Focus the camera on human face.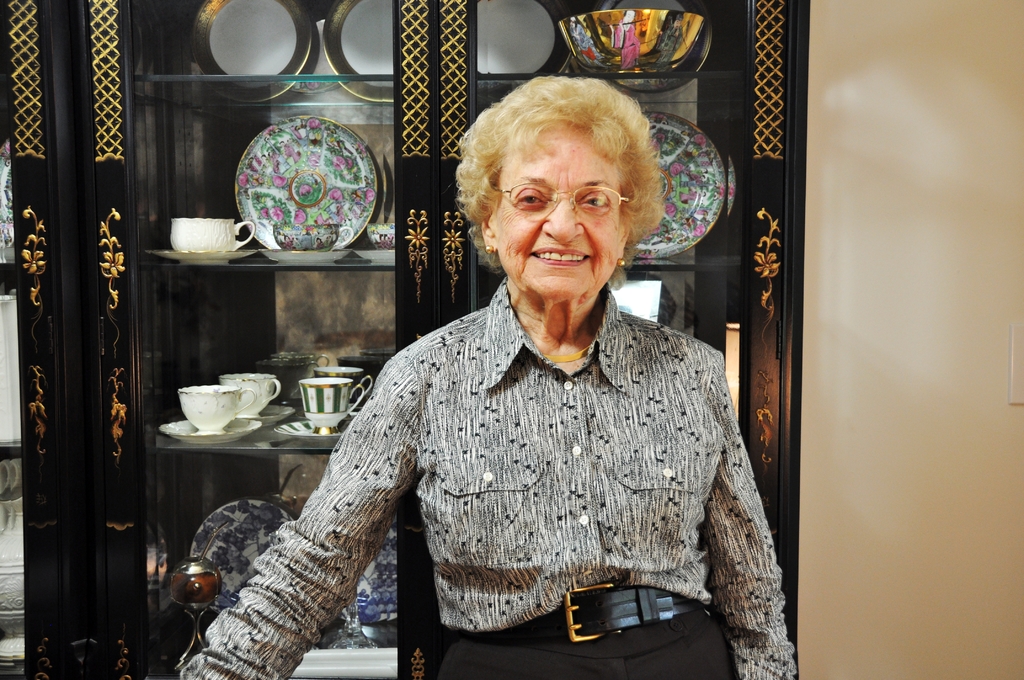
Focus region: x1=497, y1=125, x2=619, y2=299.
